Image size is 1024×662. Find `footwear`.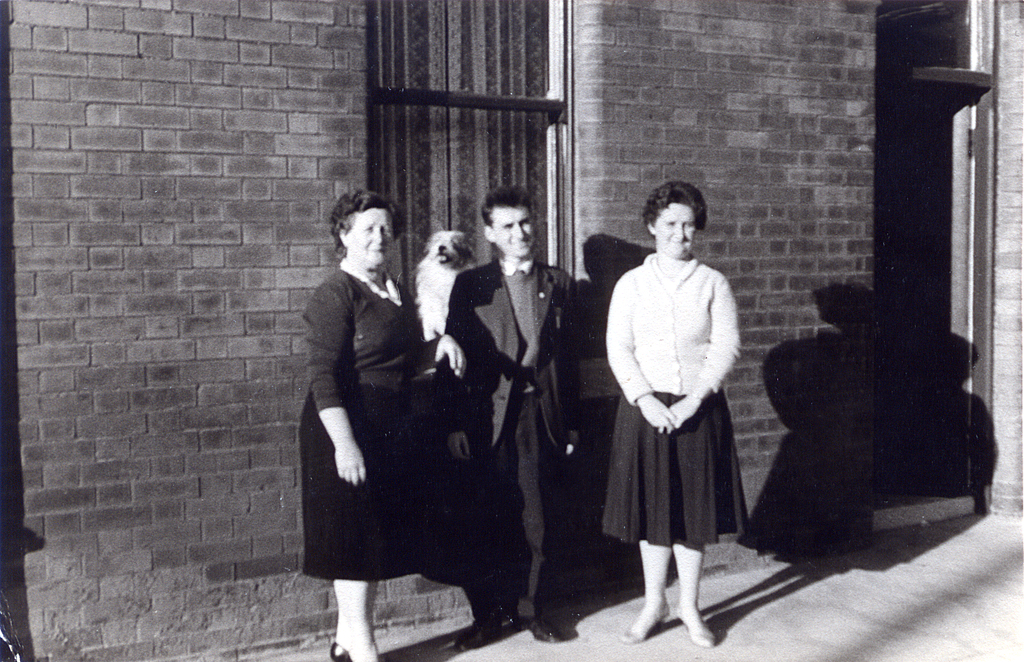
<region>525, 612, 563, 644</region>.
